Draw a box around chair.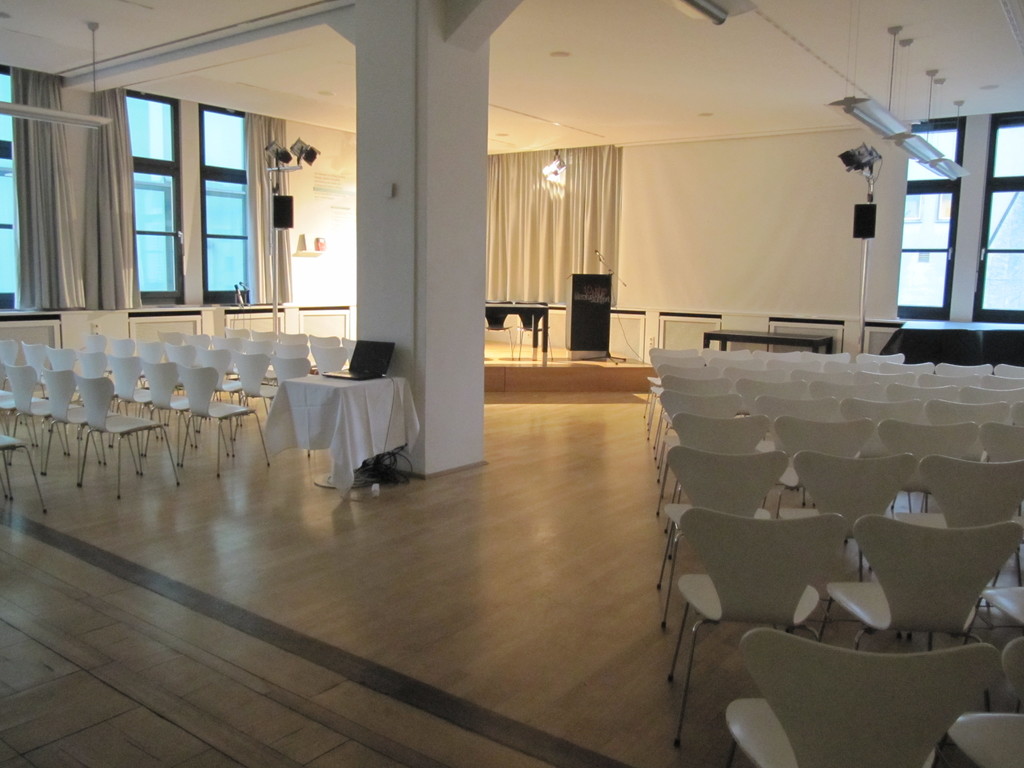
<region>228, 348, 293, 445</region>.
